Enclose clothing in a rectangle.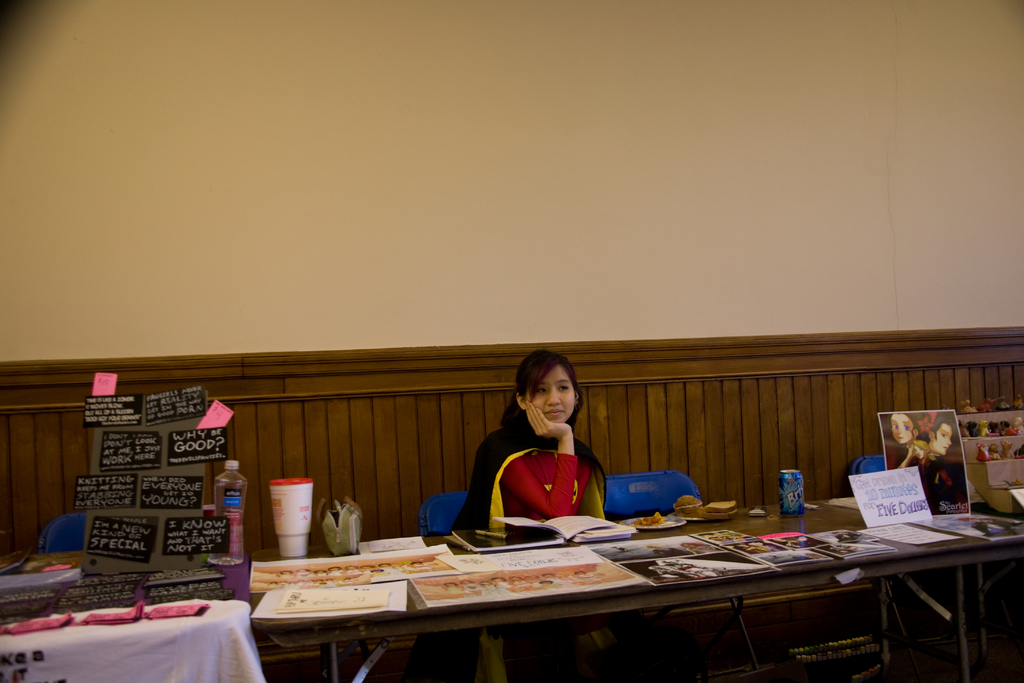
BBox(461, 423, 612, 682).
